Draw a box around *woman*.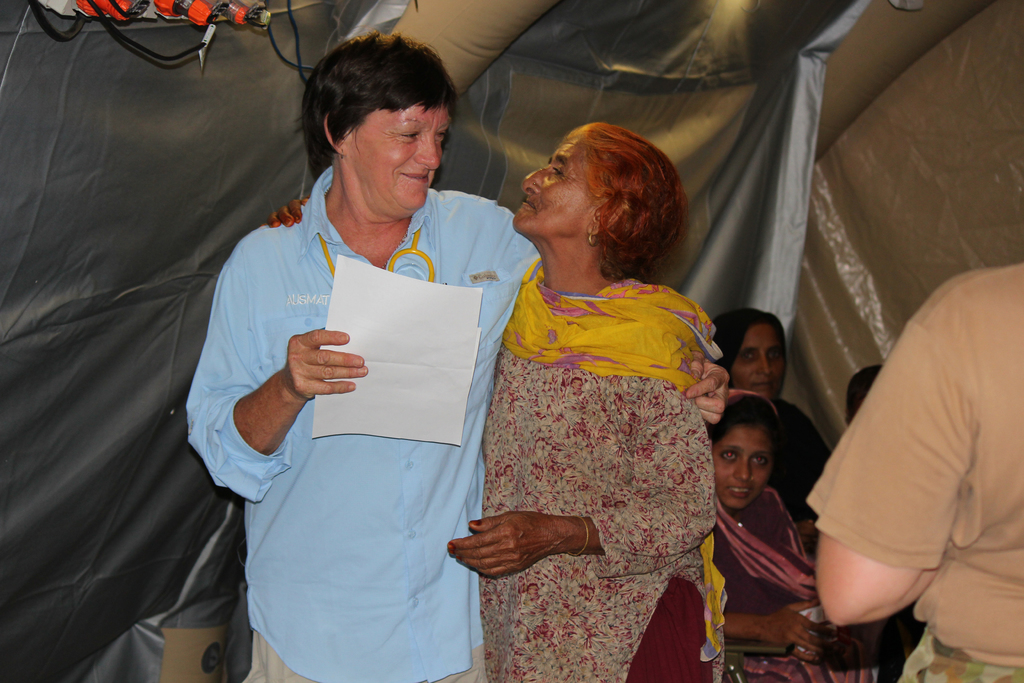
pyautogui.locateOnScreen(701, 389, 904, 682).
